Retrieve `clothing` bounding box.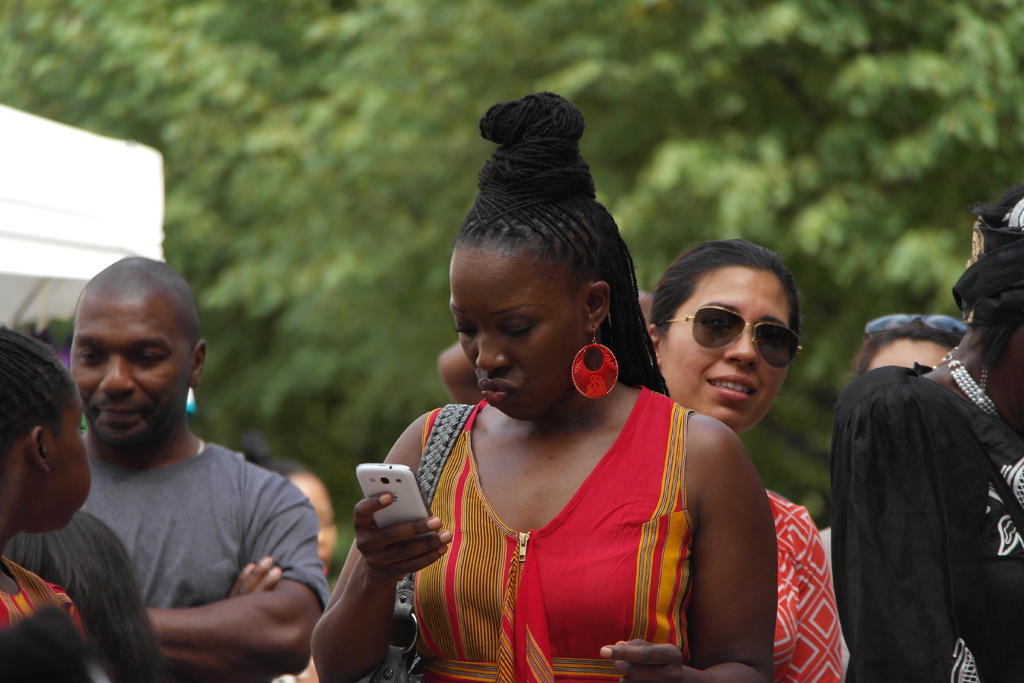
Bounding box: detection(75, 433, 332, 682).
